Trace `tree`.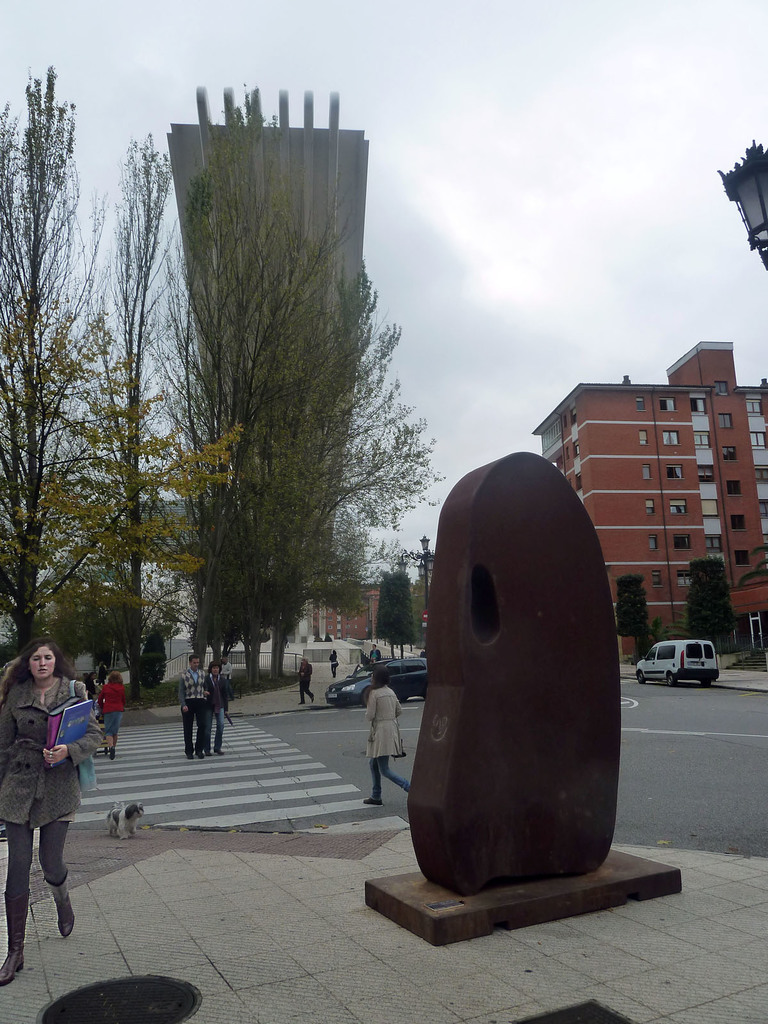
Traced to rect(0, 67, 238, 659).
